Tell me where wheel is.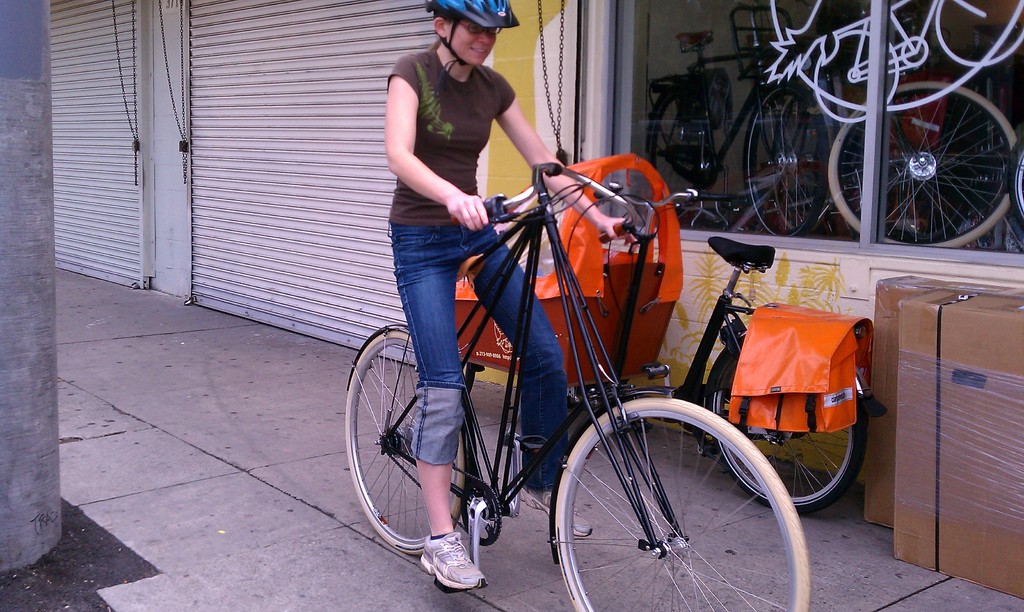
wheel is at (x1=824, y1=80, x2=1020, y2=246).
